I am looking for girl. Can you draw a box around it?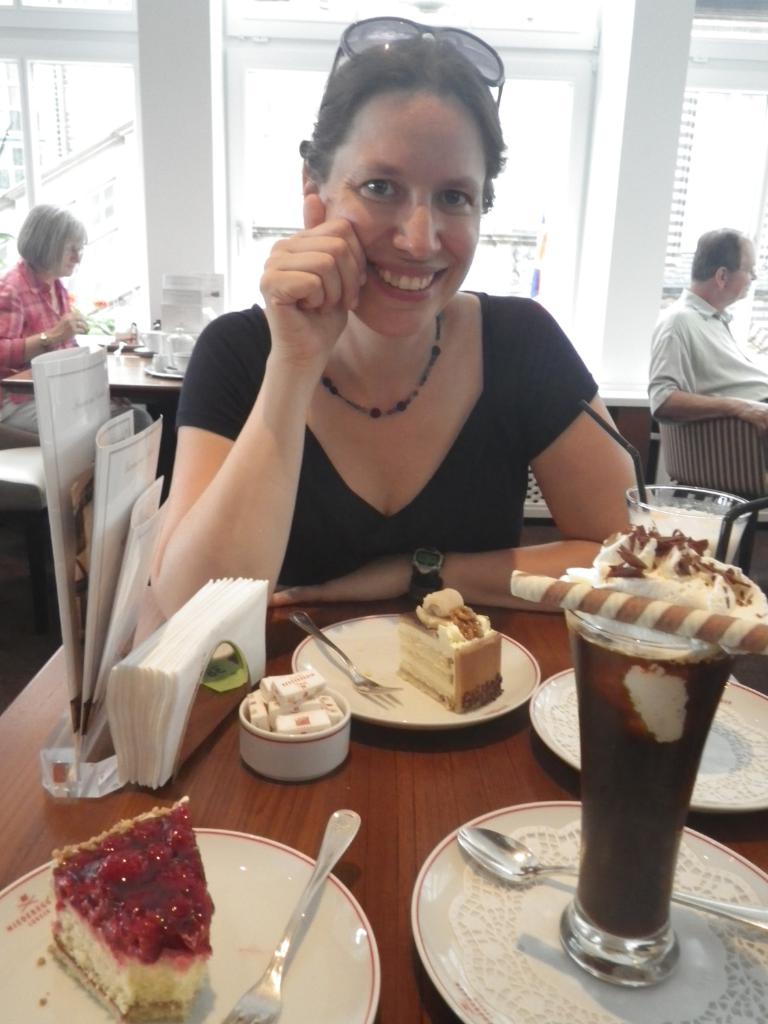
Sure, the bounding box is BBox(139, 37, 638, 614).
